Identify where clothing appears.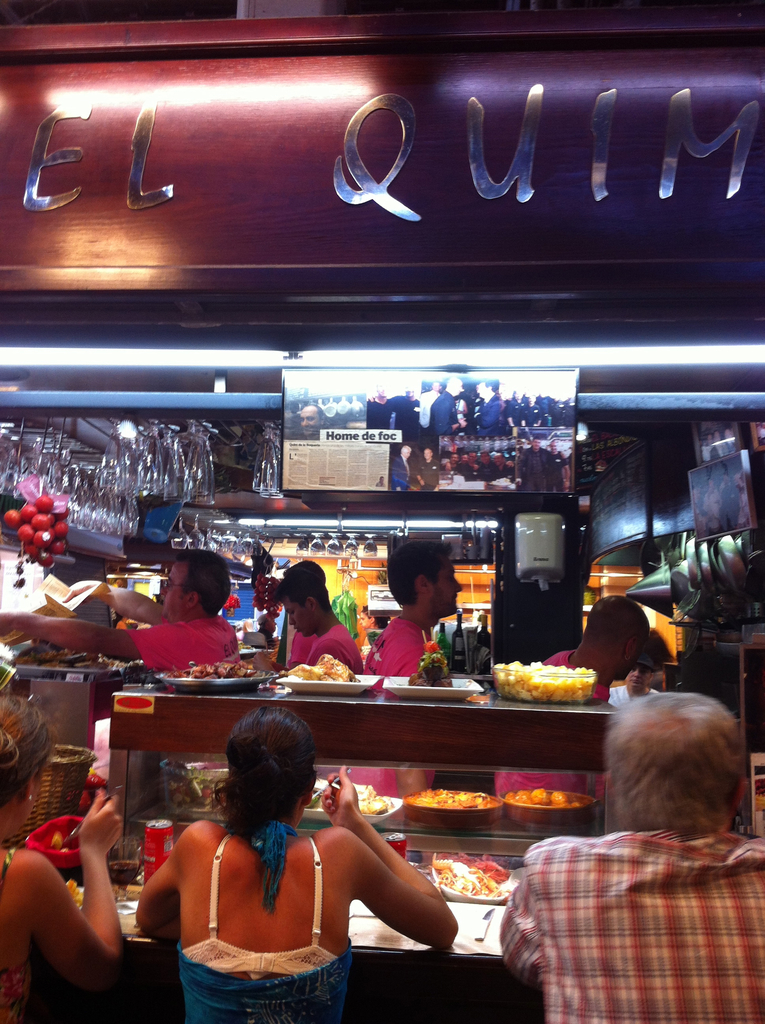
Appears at bbox=[367, 617, 430, 797].
